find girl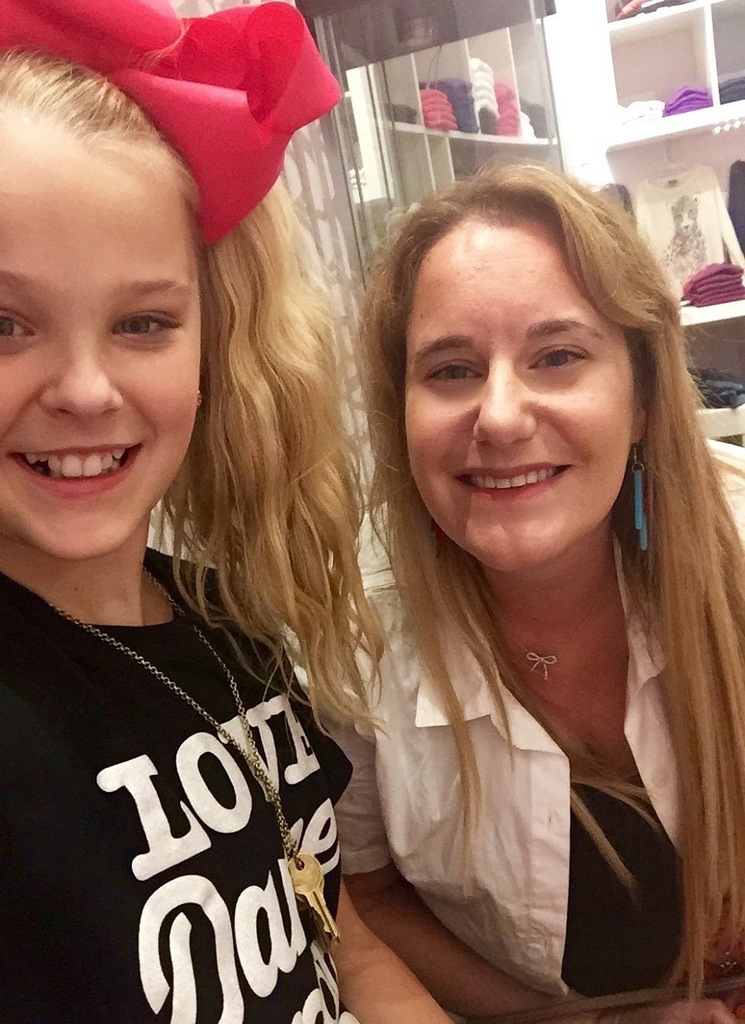
bbox(0, 34, 703, 1017)
